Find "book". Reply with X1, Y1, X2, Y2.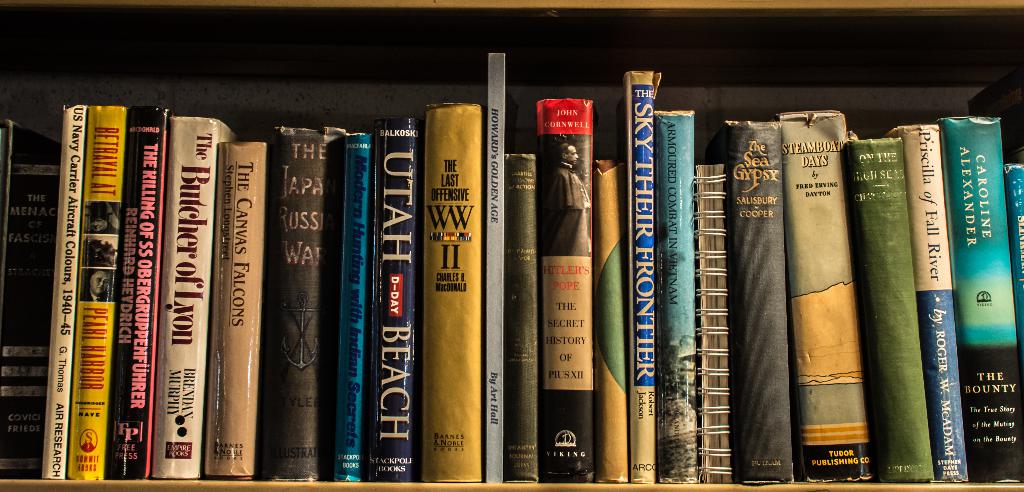
0, 118, 66, 477.
